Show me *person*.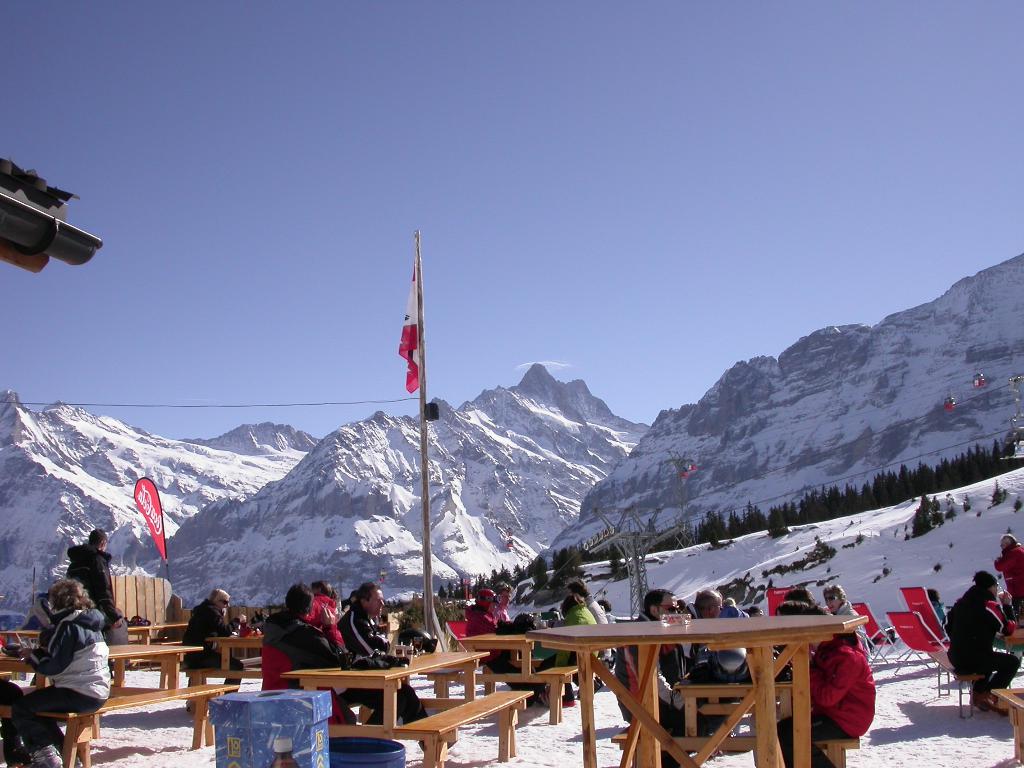
*person* is here: [339, 579, 438, 748].
